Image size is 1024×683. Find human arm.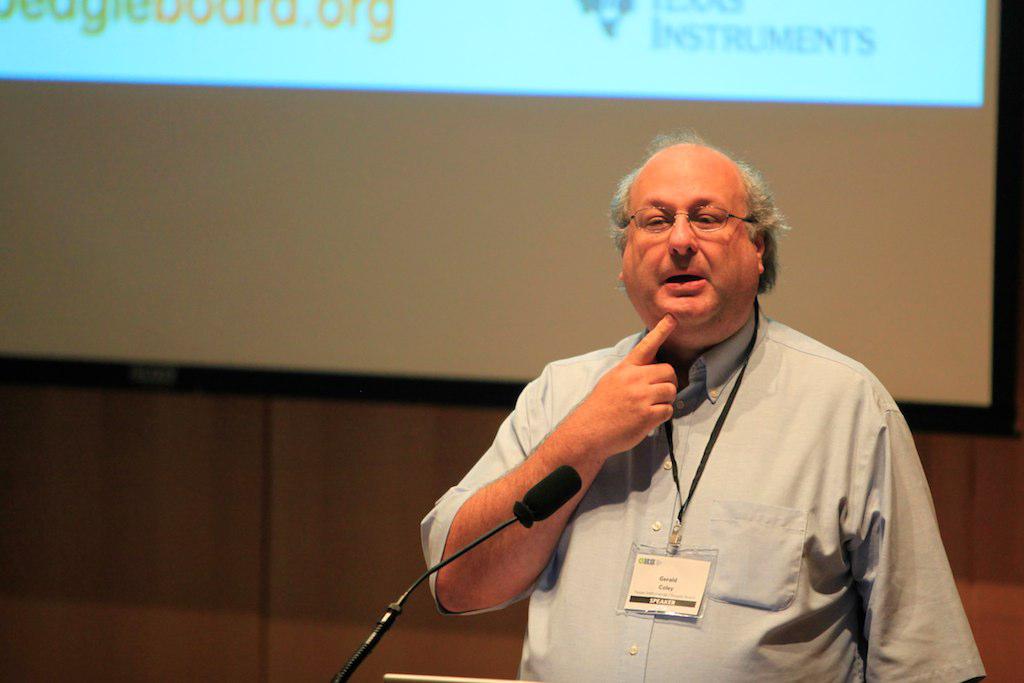
{"x1": 861, "y1": 376, "x2": 990, "y2": 682}.
